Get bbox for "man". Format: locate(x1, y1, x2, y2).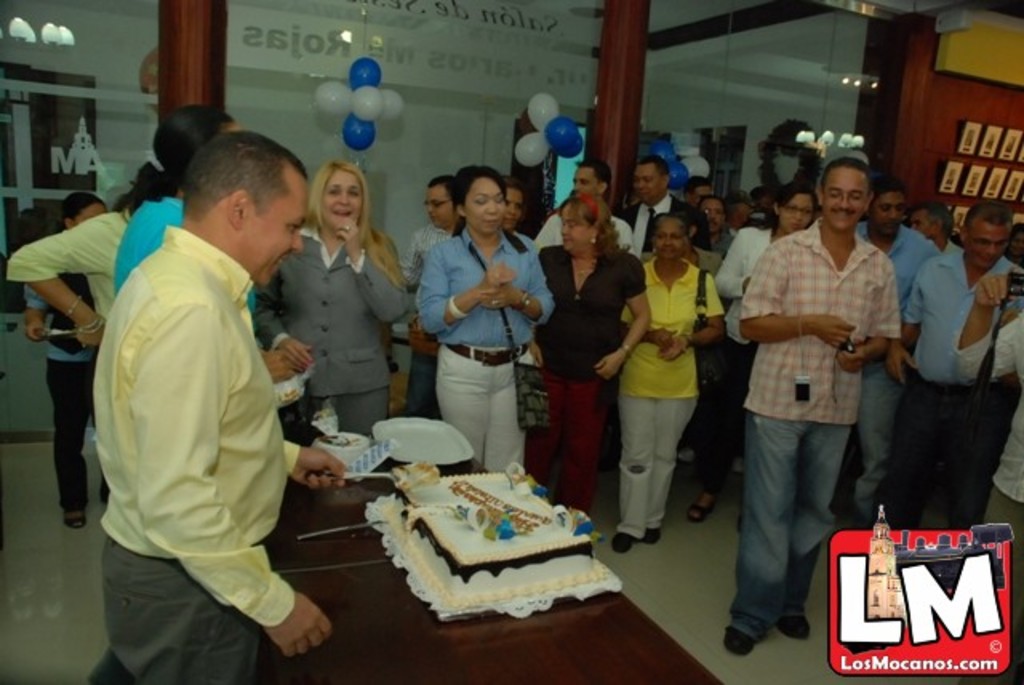
locate(709, 155, 899, 653).
